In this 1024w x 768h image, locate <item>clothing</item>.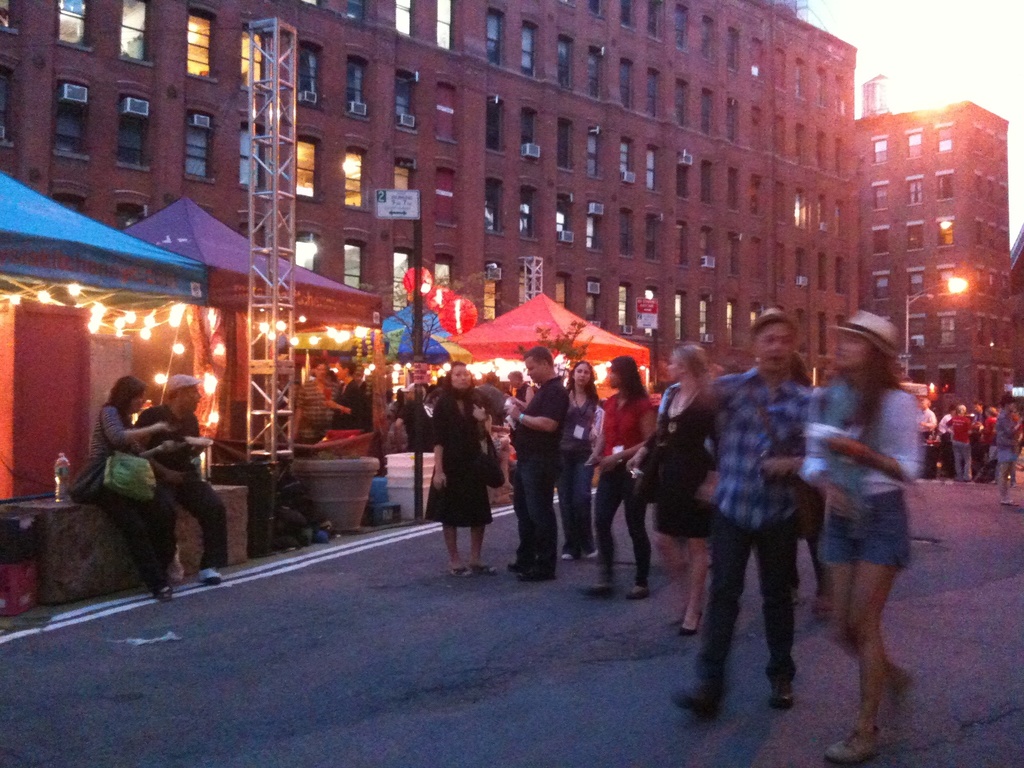
Bounding box: (71,390,131,508).
